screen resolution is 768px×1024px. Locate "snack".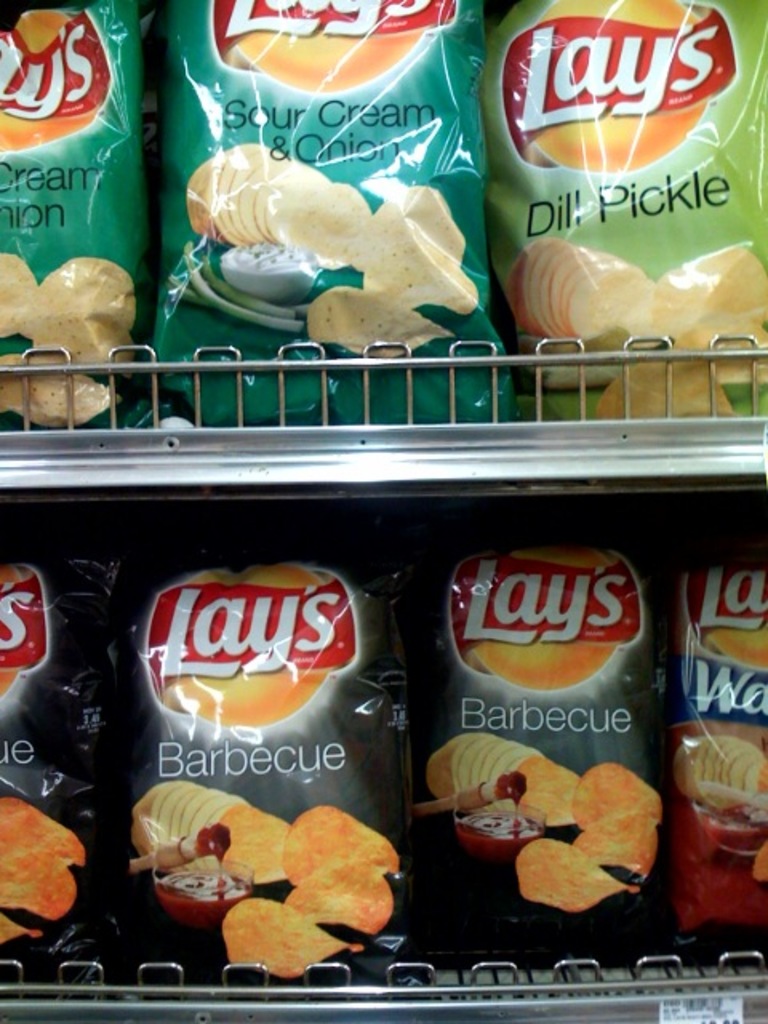
{"left": 96, "top": 558, "right": 414, "bottom": 920}.
